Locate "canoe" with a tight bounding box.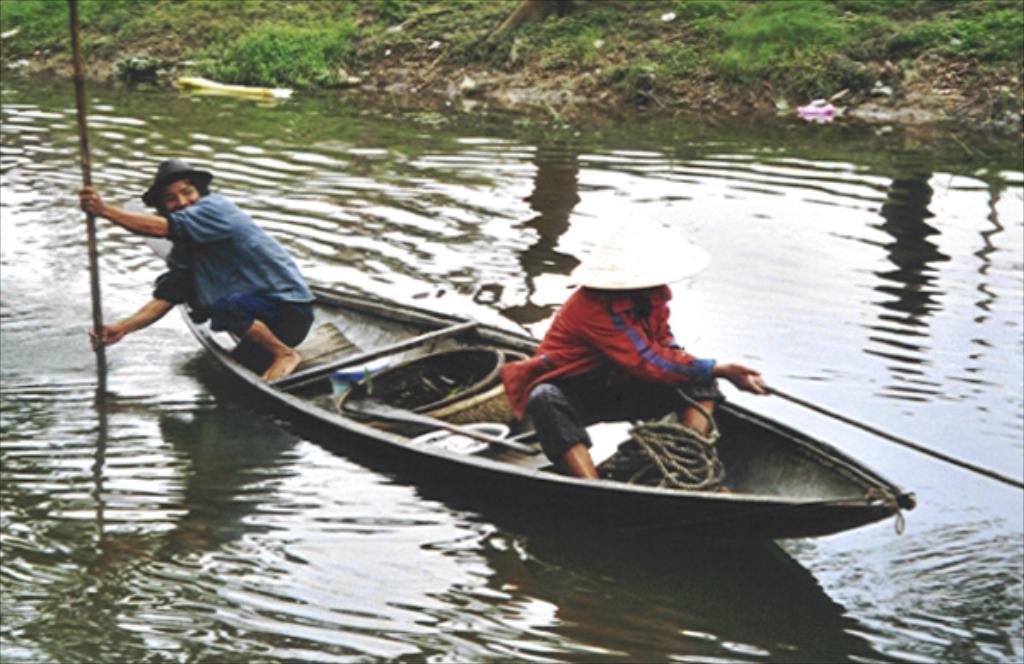
<box>179,275,922,545</box>.
